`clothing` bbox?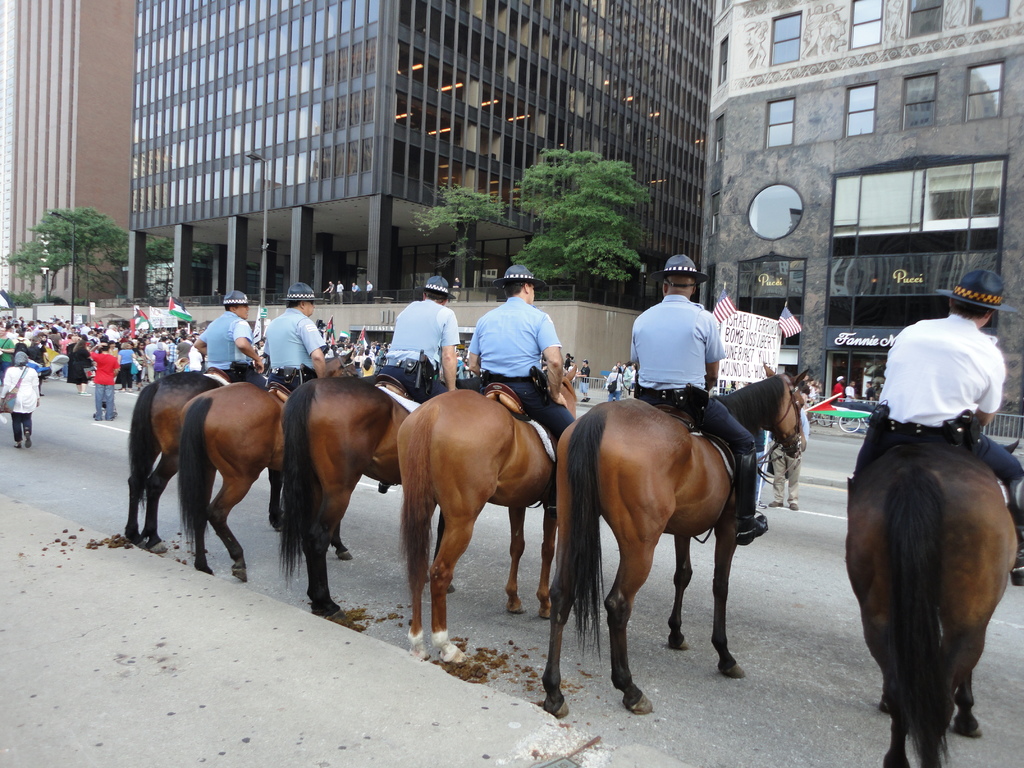
65,341,89,380
